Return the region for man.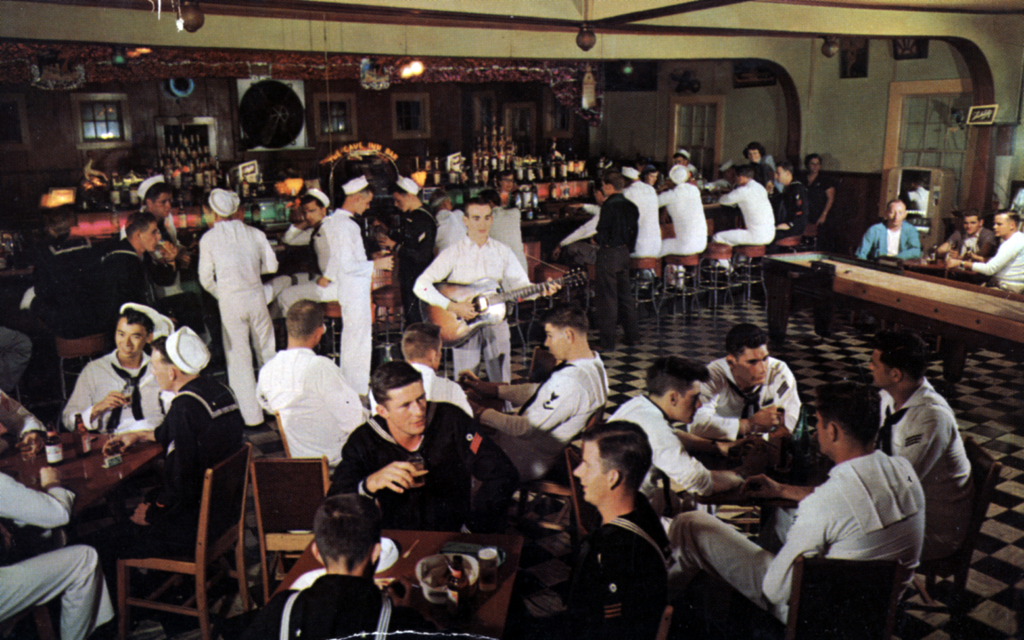
pyautogui.locateOnScreen(138, 174, 172, 226).
